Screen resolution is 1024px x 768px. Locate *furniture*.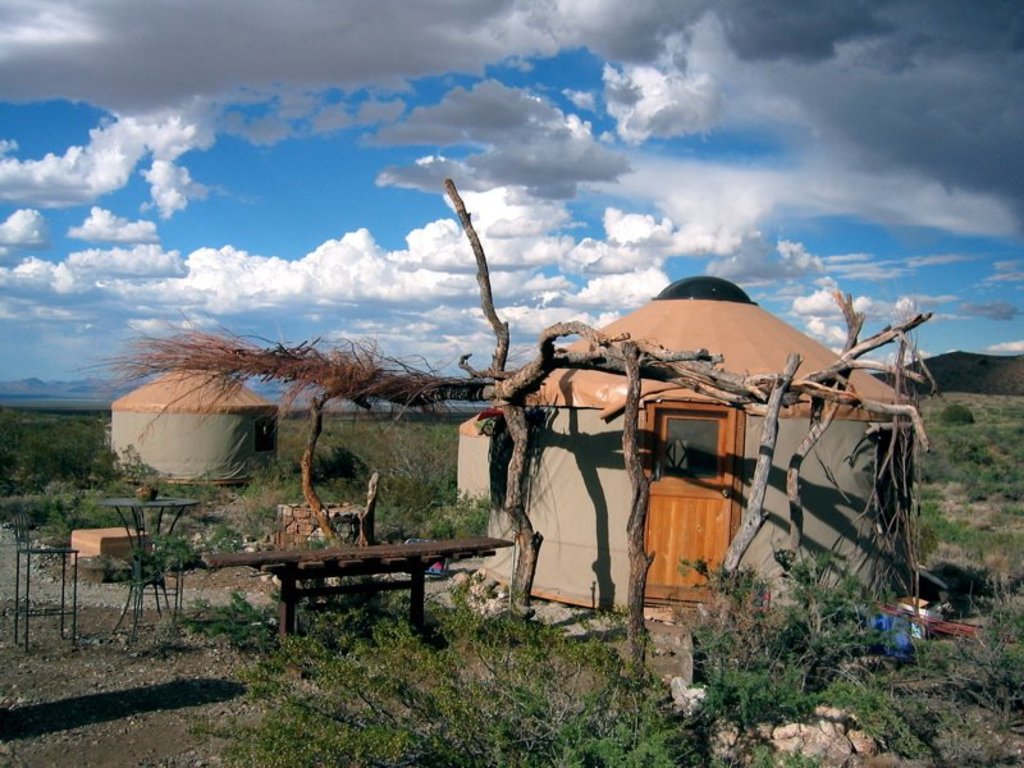
box(17, 547, 78, 653).
